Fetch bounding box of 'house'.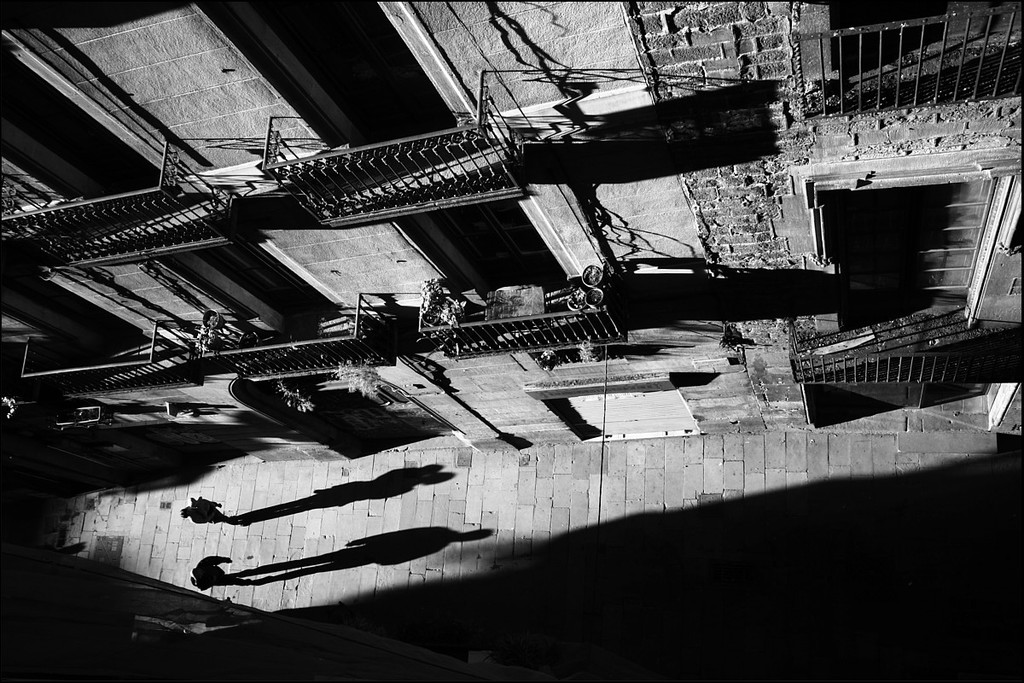
Bbox: (0, 0, 1023, 426).
